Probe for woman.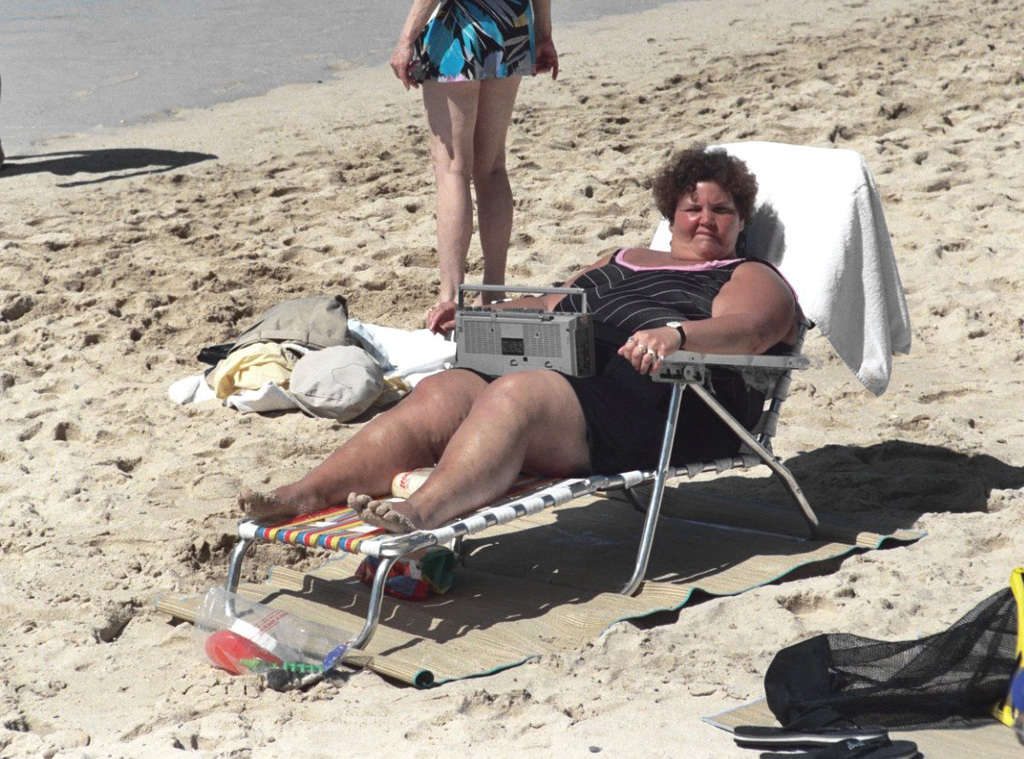
Probe result: BBox(234, 142, 798, 535).
